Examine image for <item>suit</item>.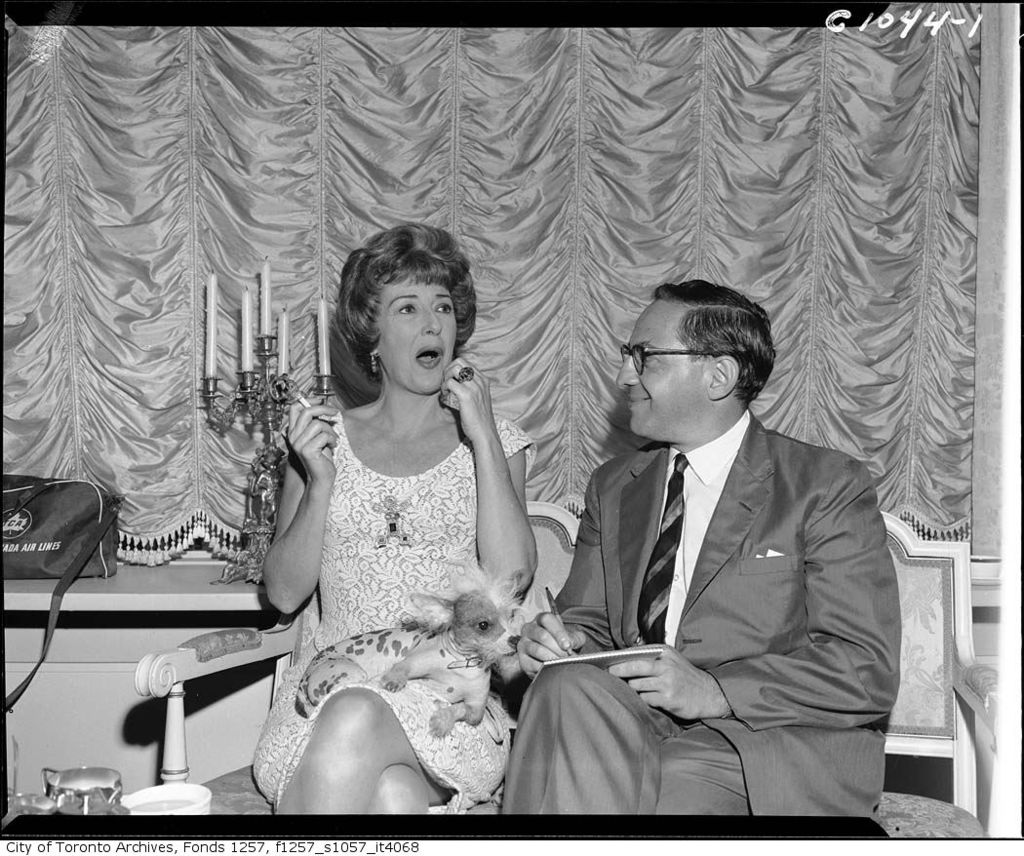
Examination result: locate(550, 410, 893, 818).
